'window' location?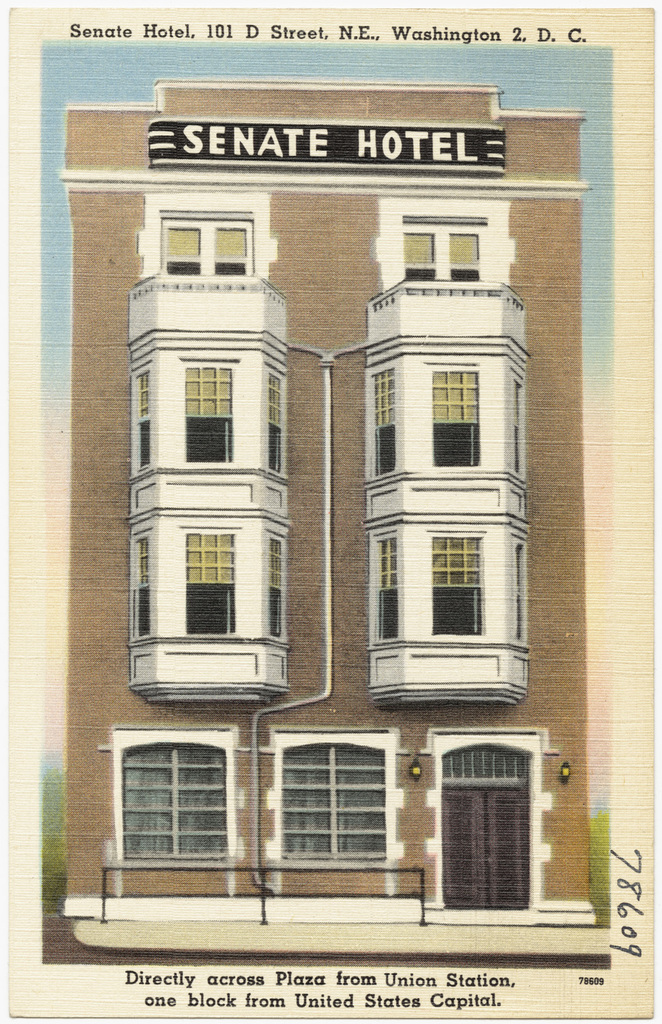
(x1=176, y1=357, x2=240, y2=462)
